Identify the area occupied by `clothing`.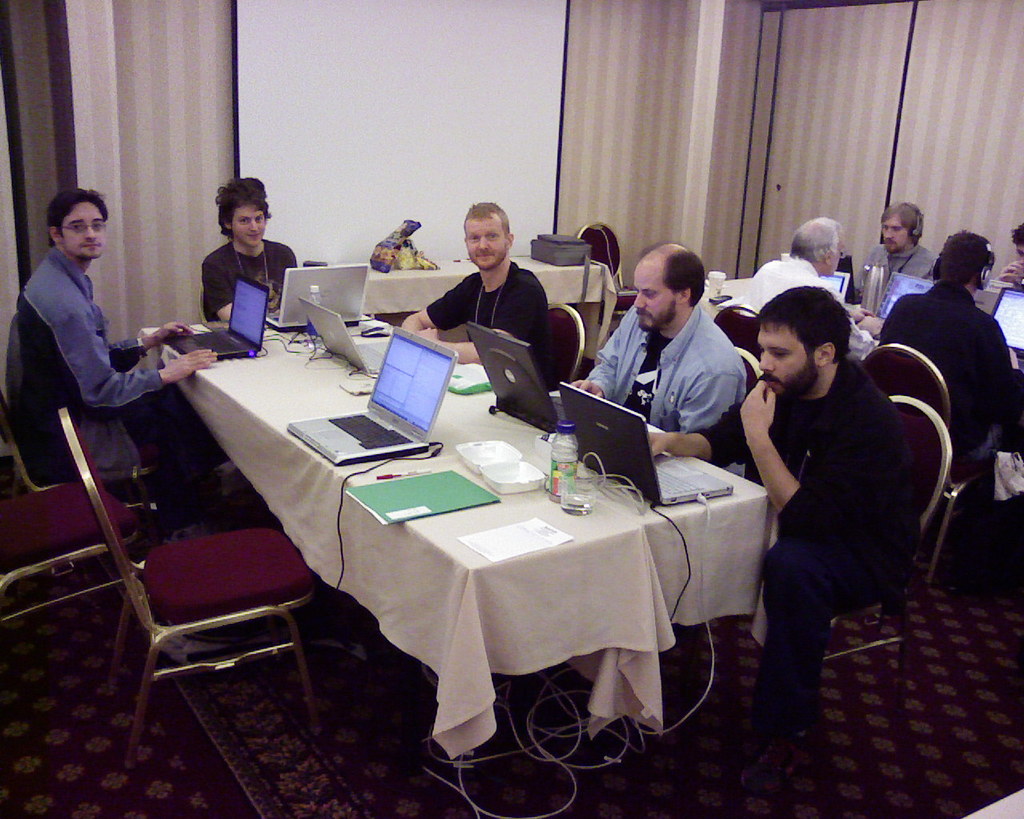
Area: box(742, 253, 872, 362).
